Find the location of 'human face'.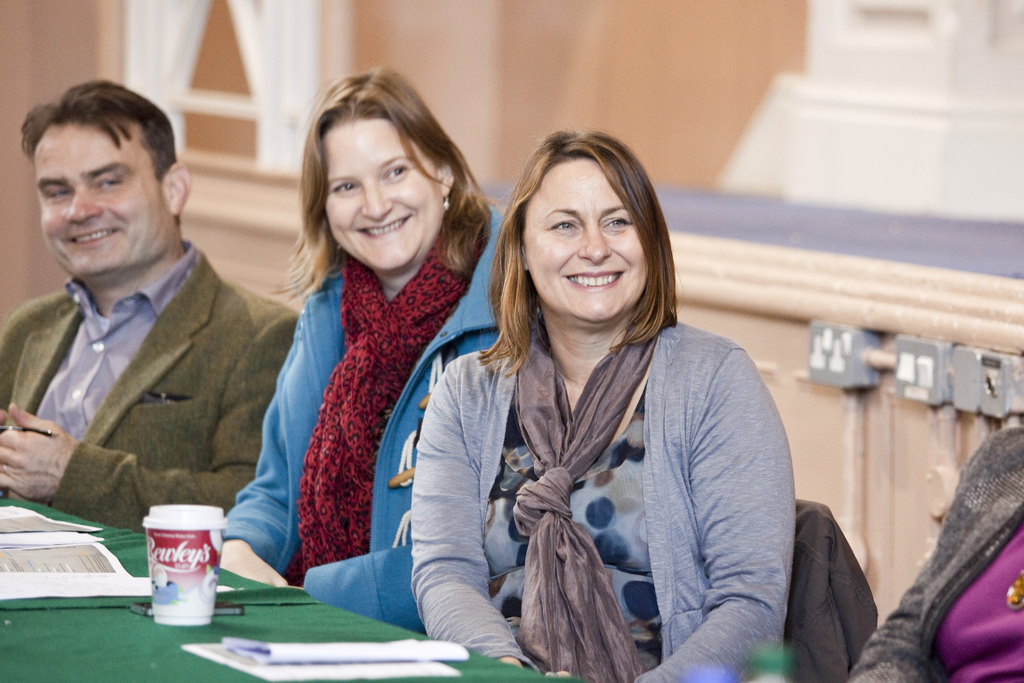
Location: {"left": 519, "top": 160, "right": 645, "bottom": 323}.
